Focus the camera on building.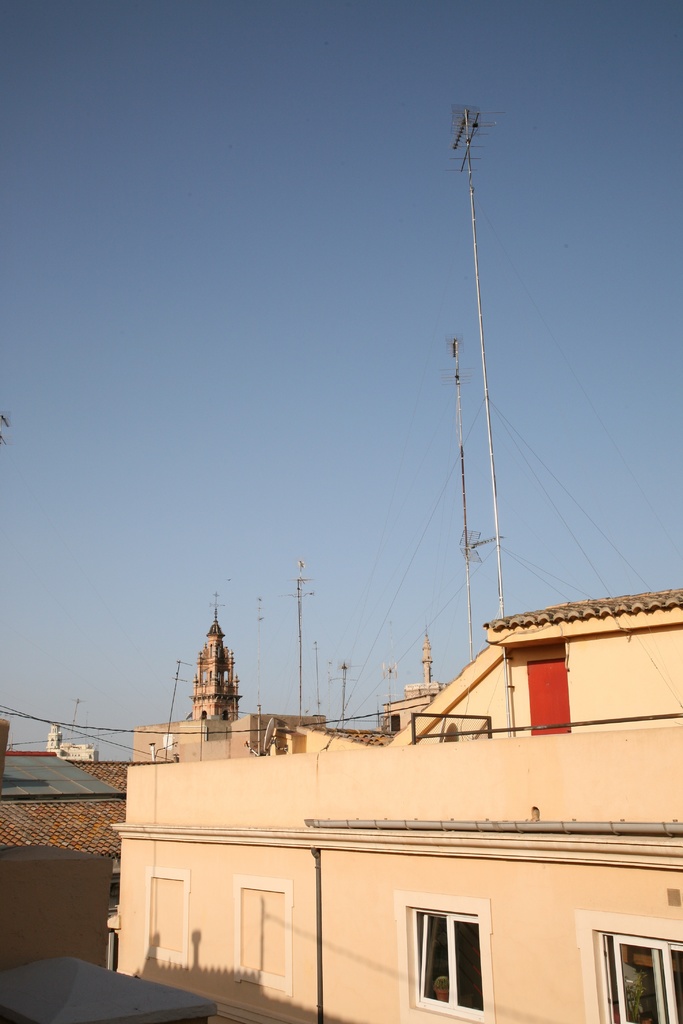
Focus region: BBox(46, 725, 102, 764).
